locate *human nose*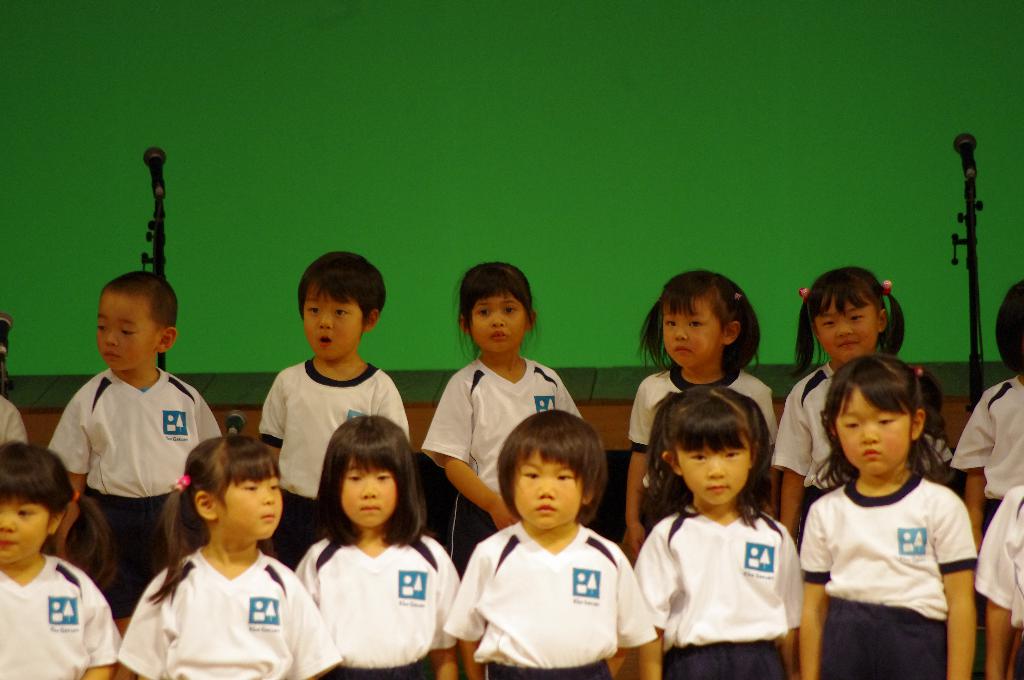
detection(709, 457, 726, 479)
